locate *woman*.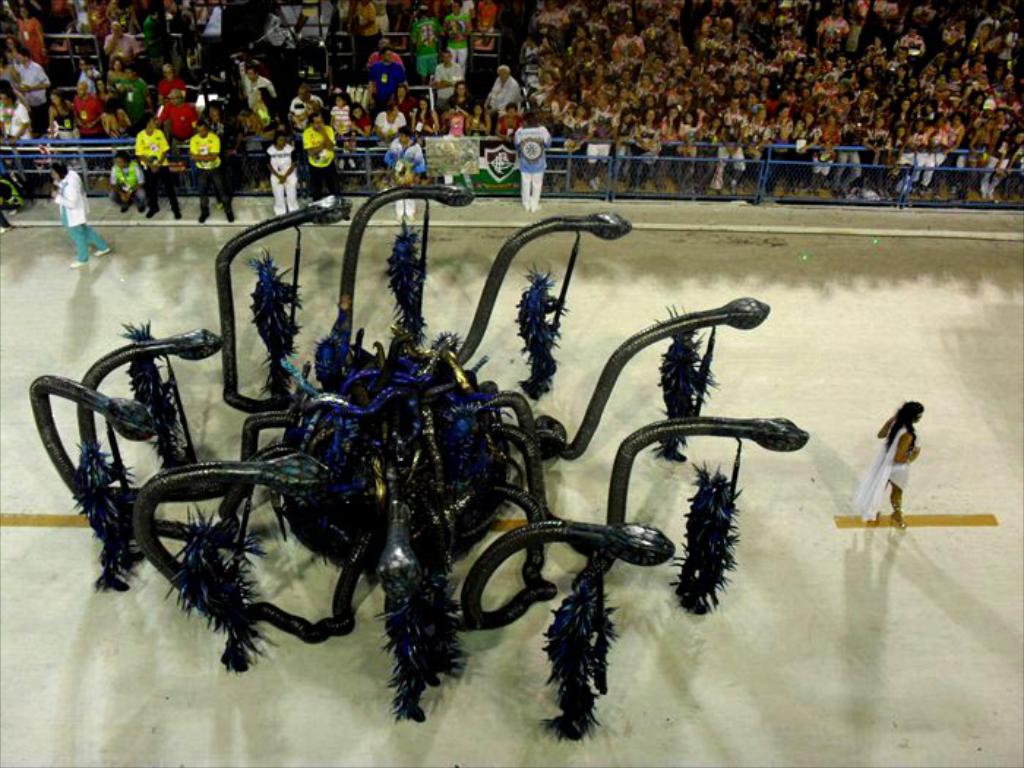
Bounding box: bbox=[51, 89, 79, 143].
